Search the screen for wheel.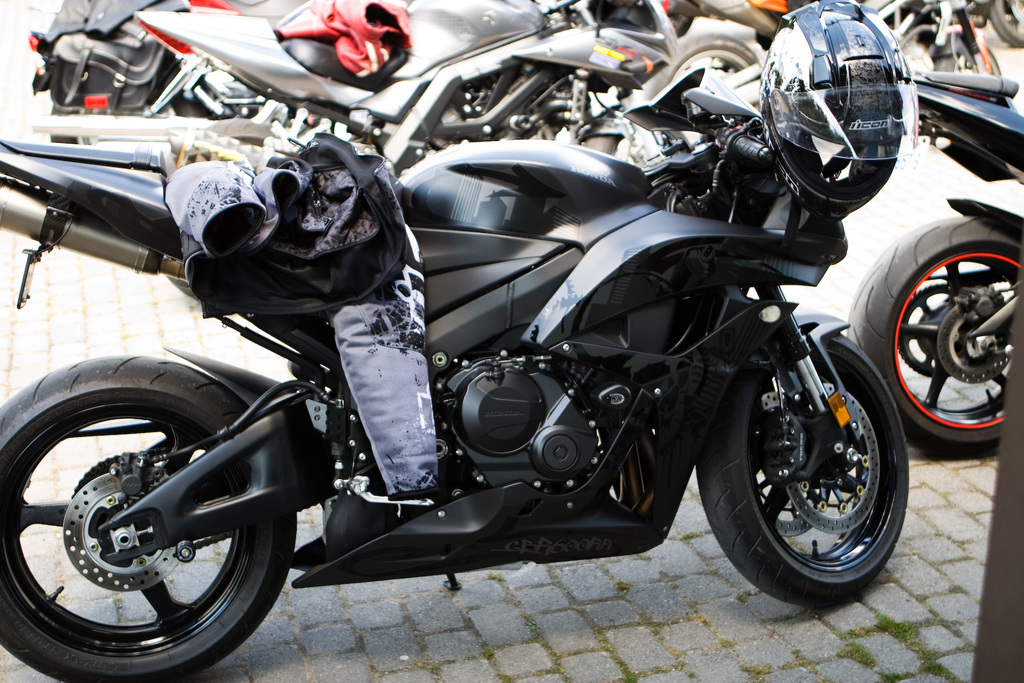
Found at box=[0, 352, 296, 682].
